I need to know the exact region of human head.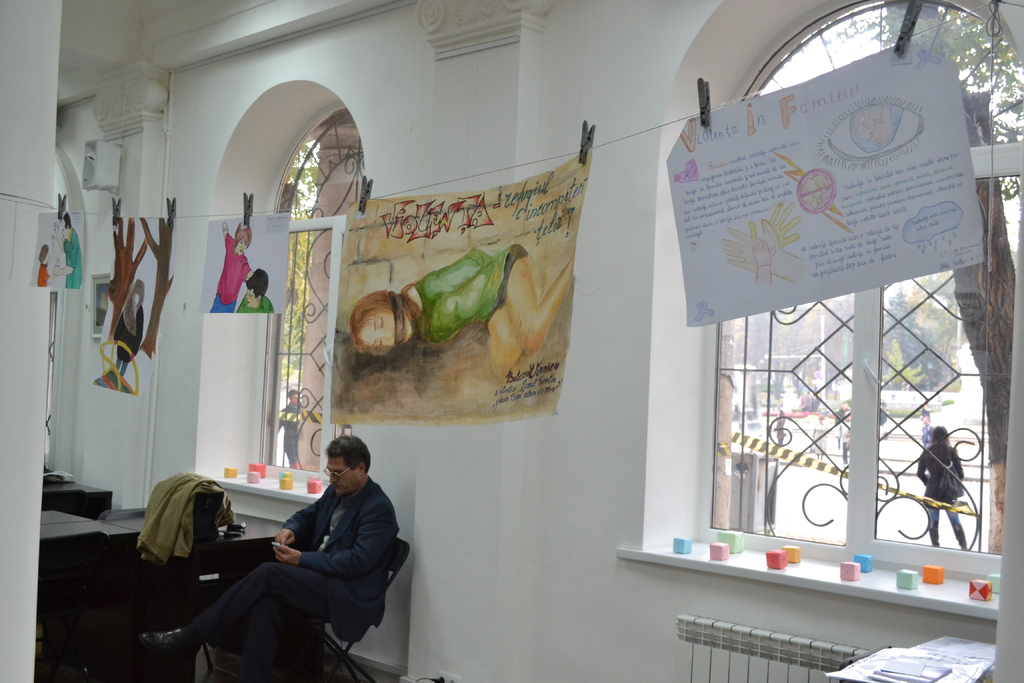
Region: detection(232, 223, 252, 253).
